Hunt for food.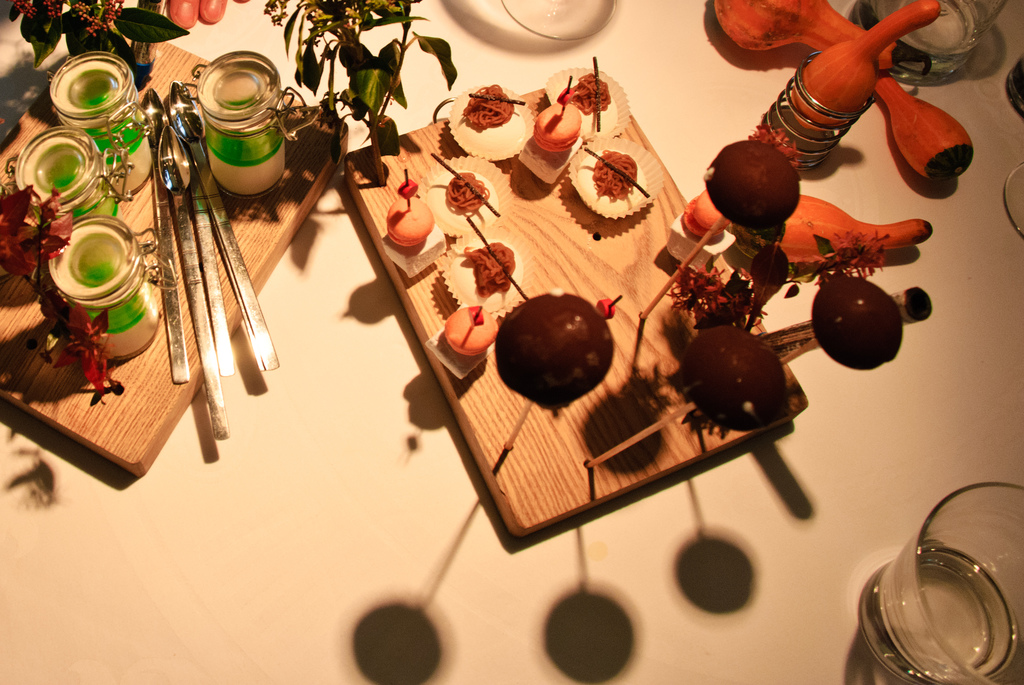
Hunted down at {"left": 449, "top": 234, "right": 521, "bottom": 307}.
